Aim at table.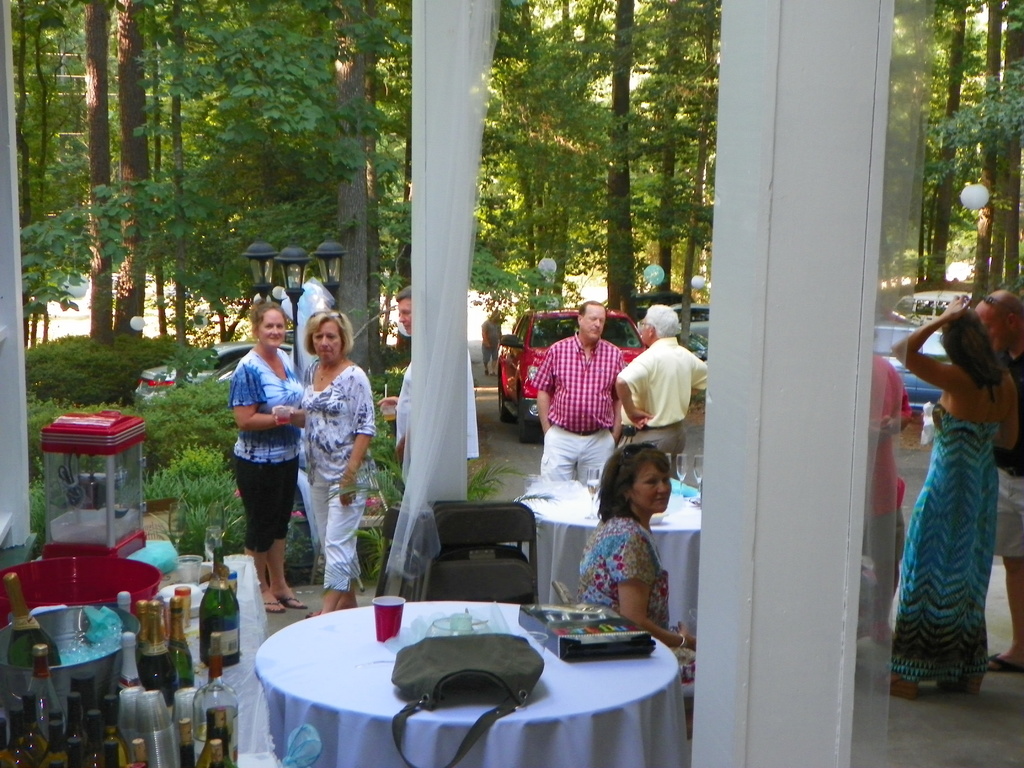
Aimed at bbox=(517, 478, 700, 643).
